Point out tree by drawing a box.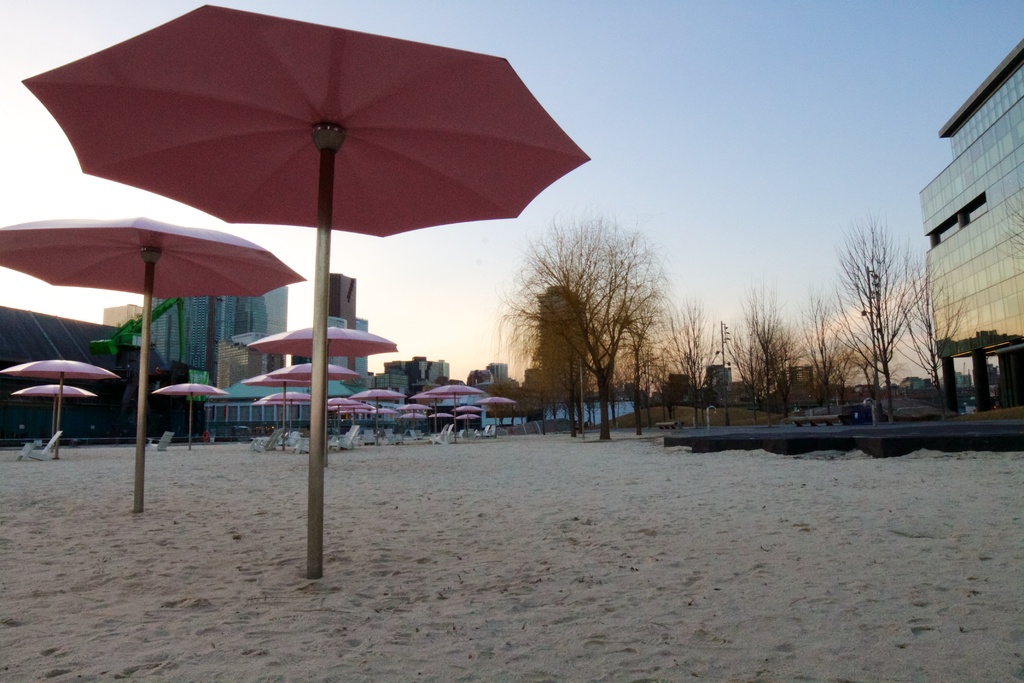
(988,174,1023,277).
